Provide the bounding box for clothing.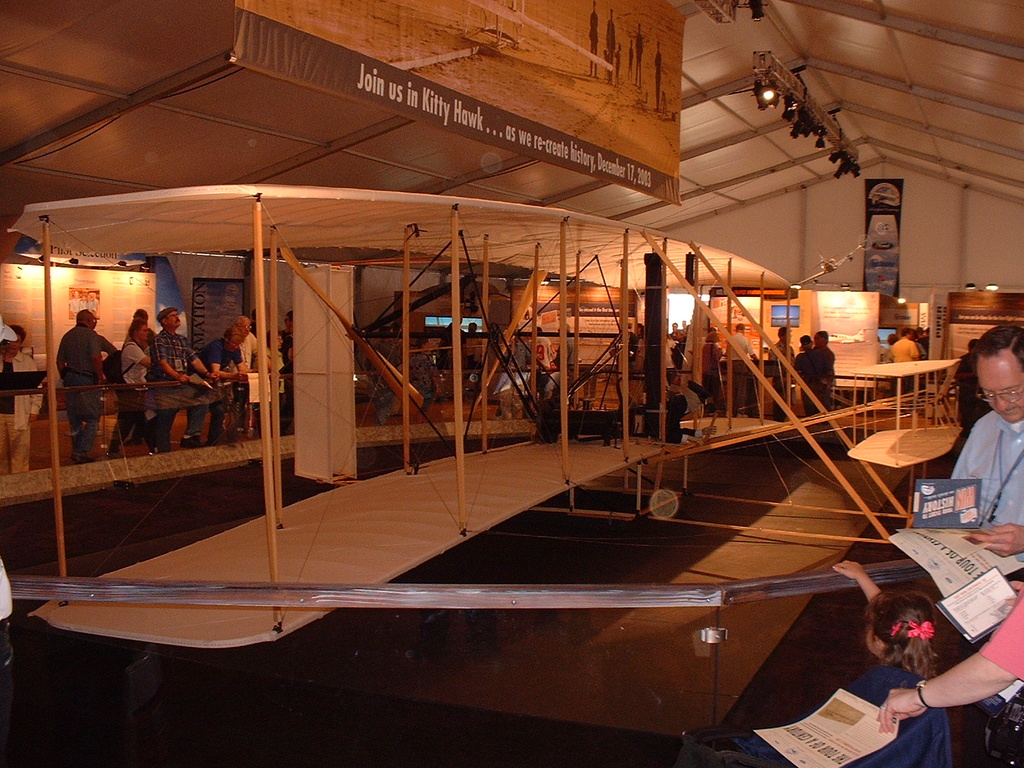
left=120, top=340, right=145, bottom=444.
